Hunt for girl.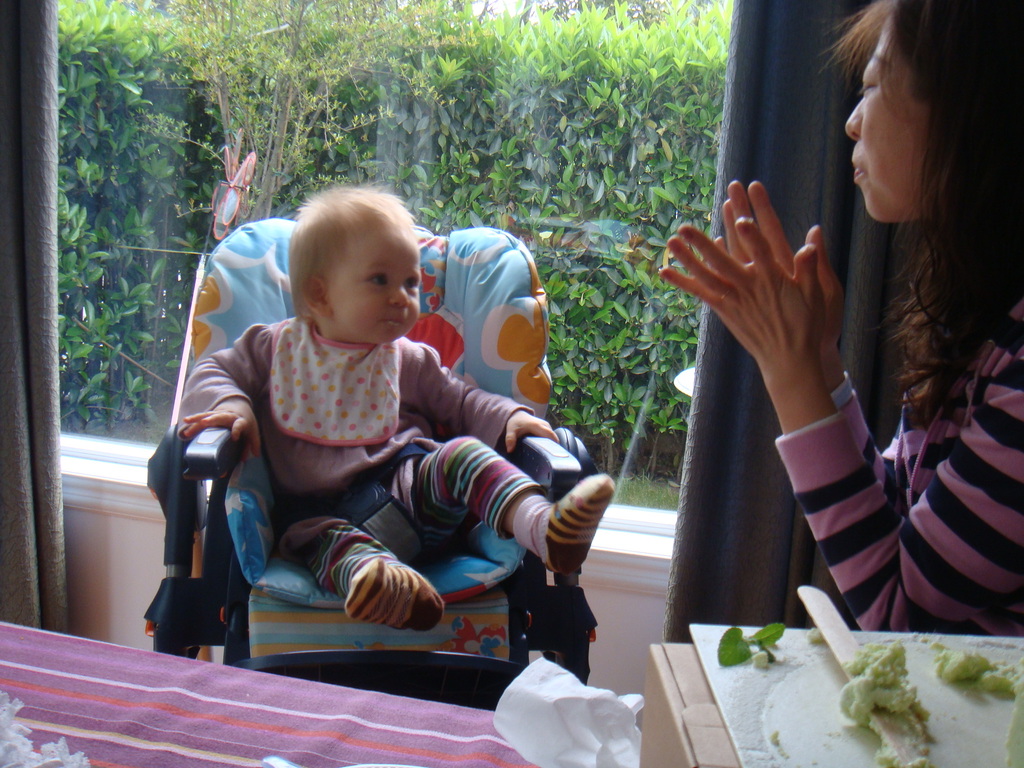
Hunted down at {"left": 657, "top": 0, "right": 1023, "bottom": 625}.
